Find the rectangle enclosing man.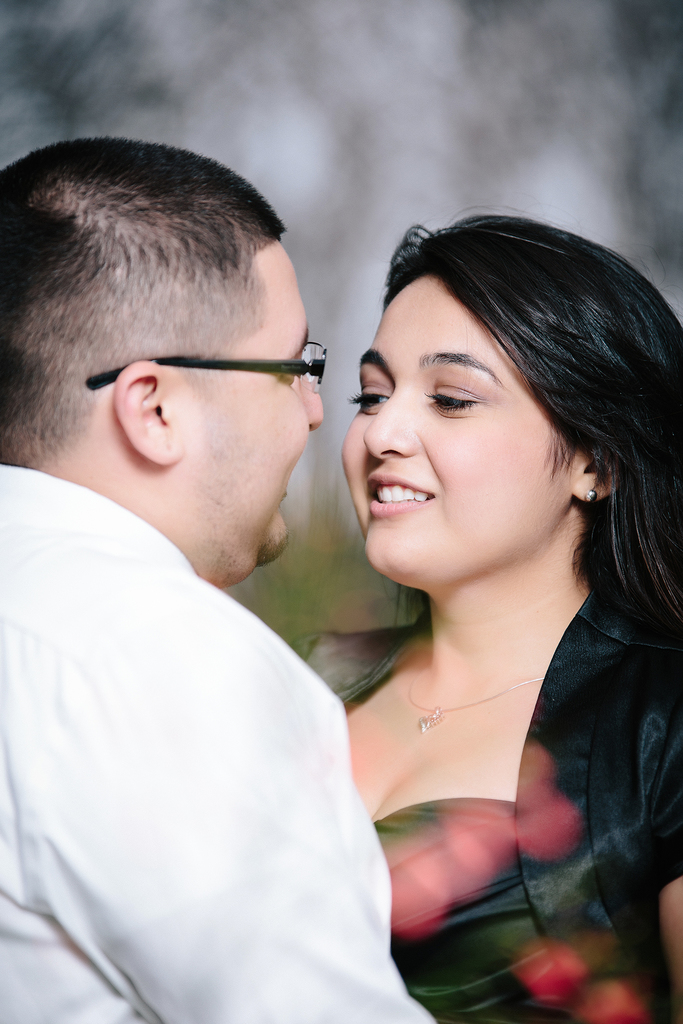
box(0, 115, 439, 1016).
